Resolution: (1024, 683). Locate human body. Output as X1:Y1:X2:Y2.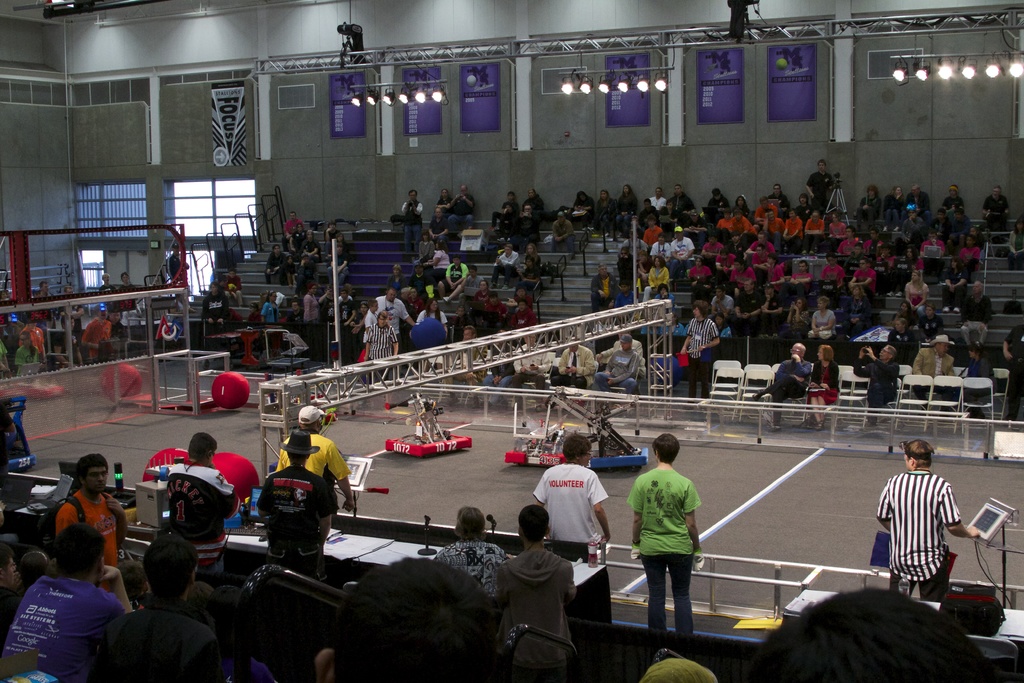
671:222:692:260.
